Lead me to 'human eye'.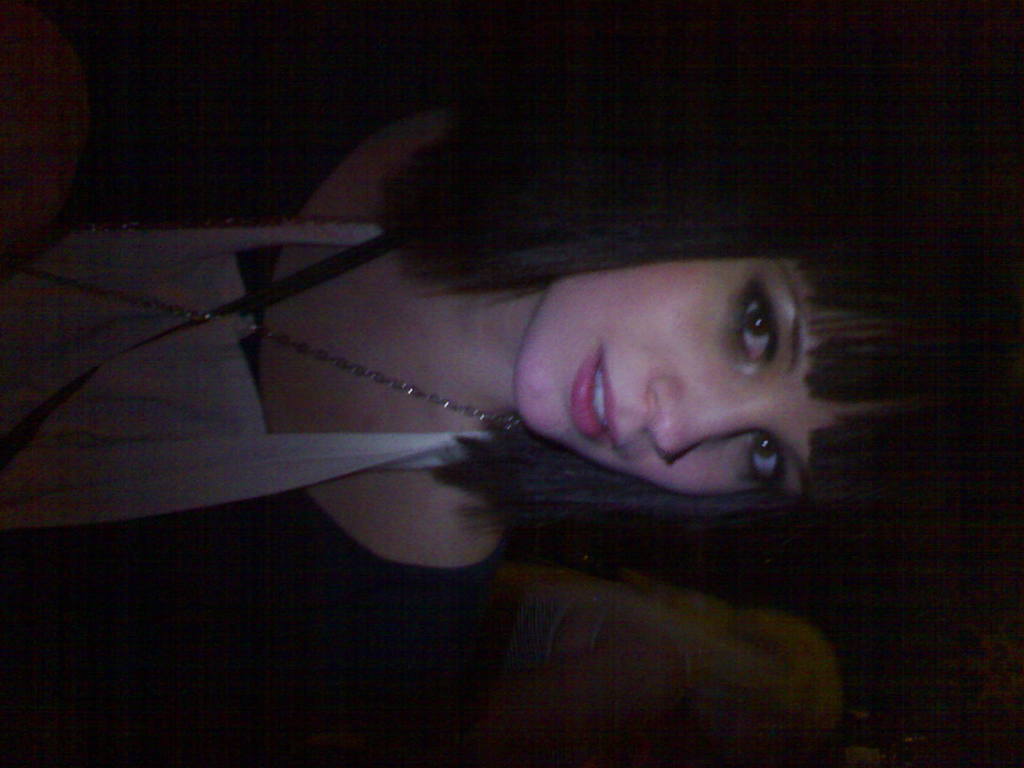
Lead to bbox=[742, 426, 787, 495].
